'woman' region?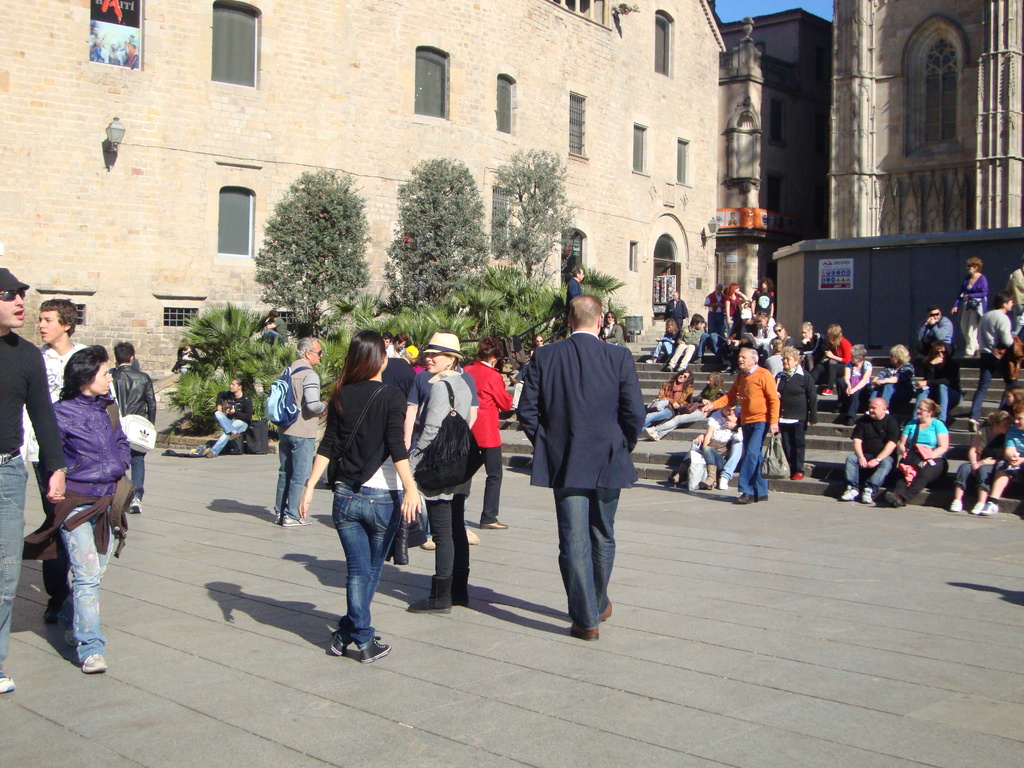
x1=510 y1=333 x2=545 y2=385
